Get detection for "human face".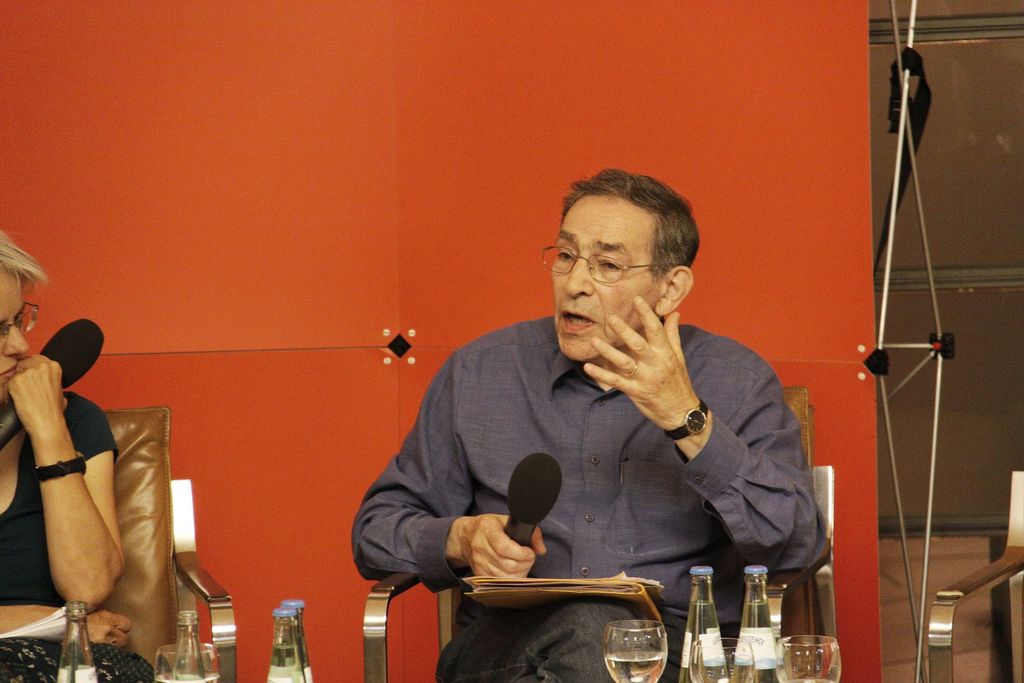
Detection: [left=552, top=194, right=665, bottom=360].
